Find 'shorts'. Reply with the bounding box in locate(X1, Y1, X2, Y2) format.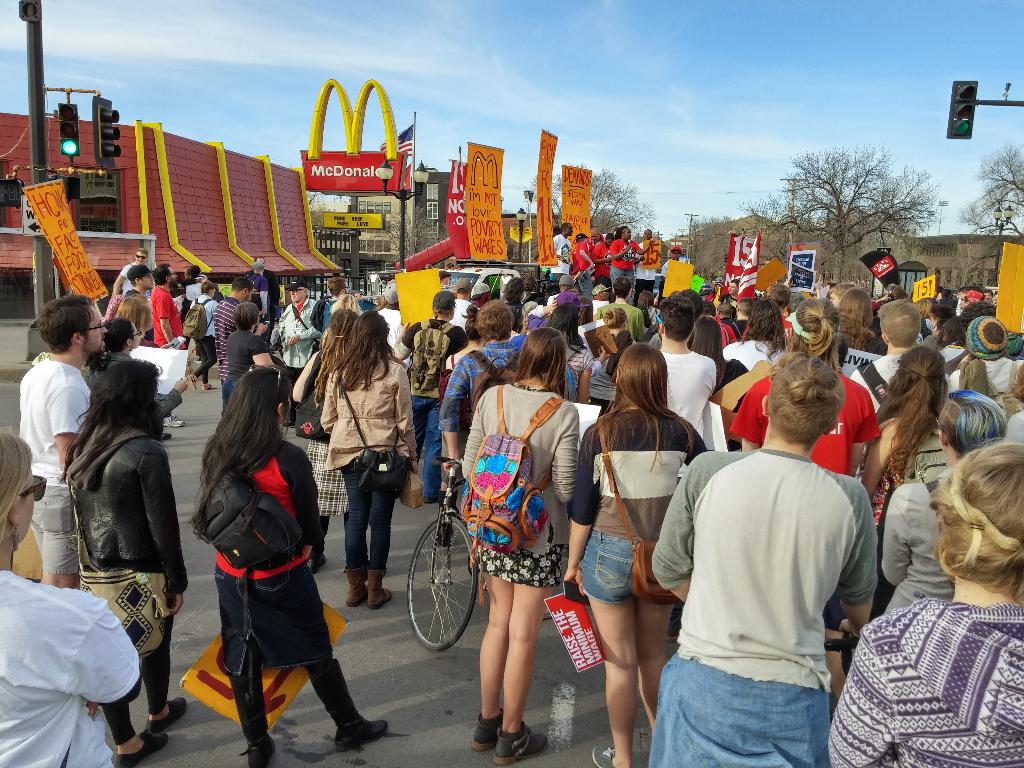
locate(577, 528, 637, 604).
